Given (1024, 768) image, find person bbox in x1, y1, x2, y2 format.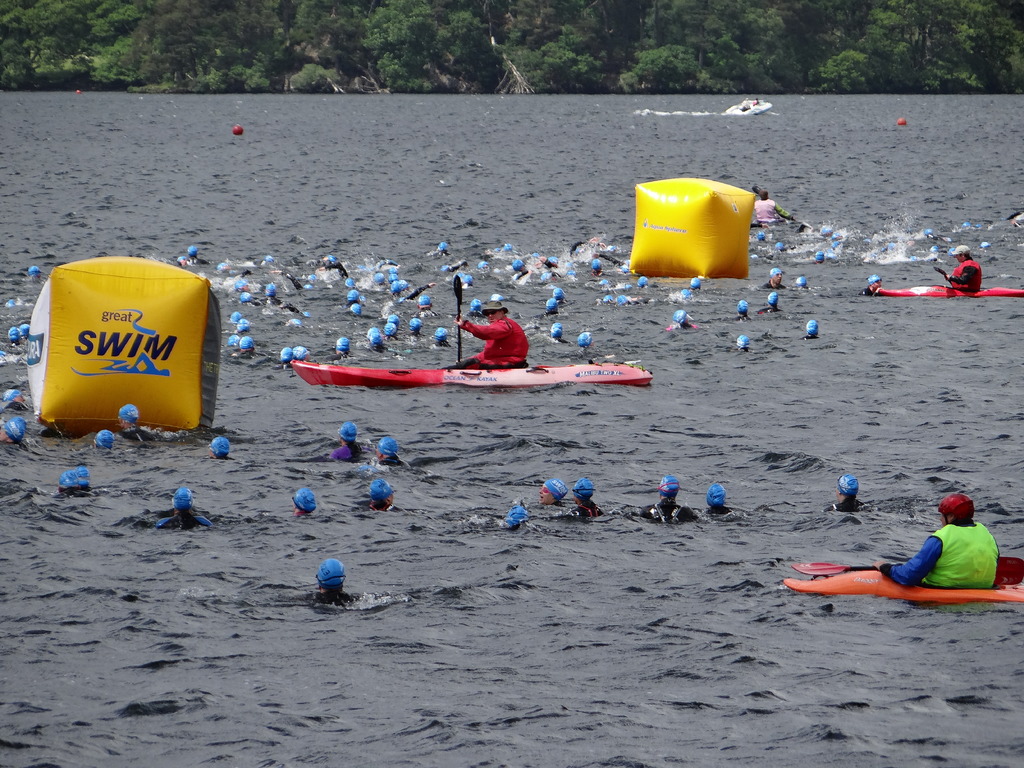
303, 559, 358, 602.
